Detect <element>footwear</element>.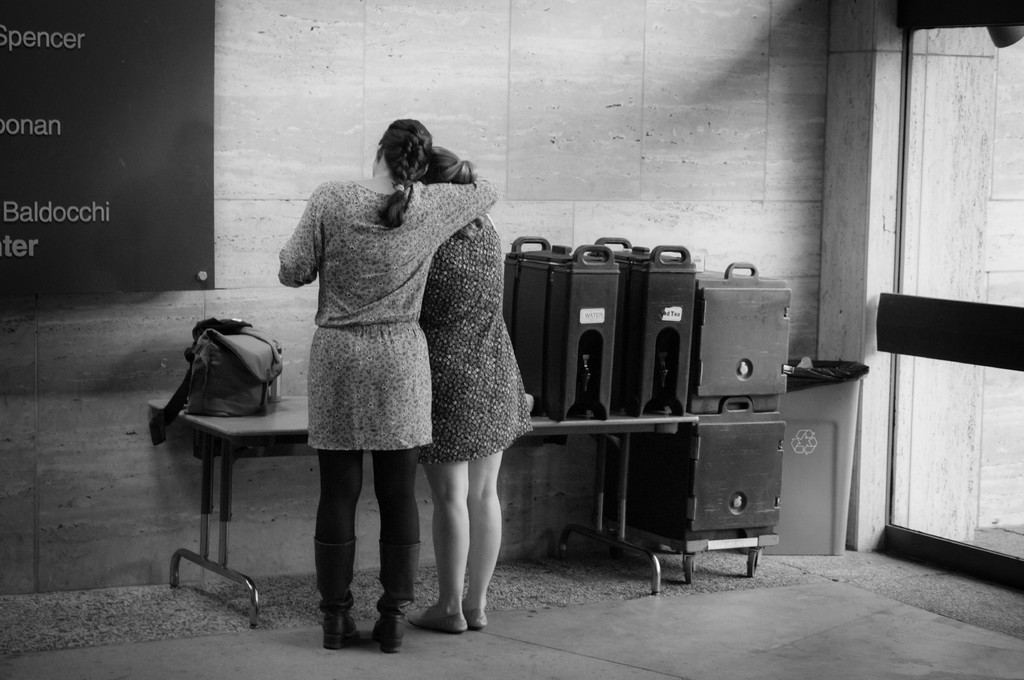
Detected at select_region(371, 603, 406, 651).
